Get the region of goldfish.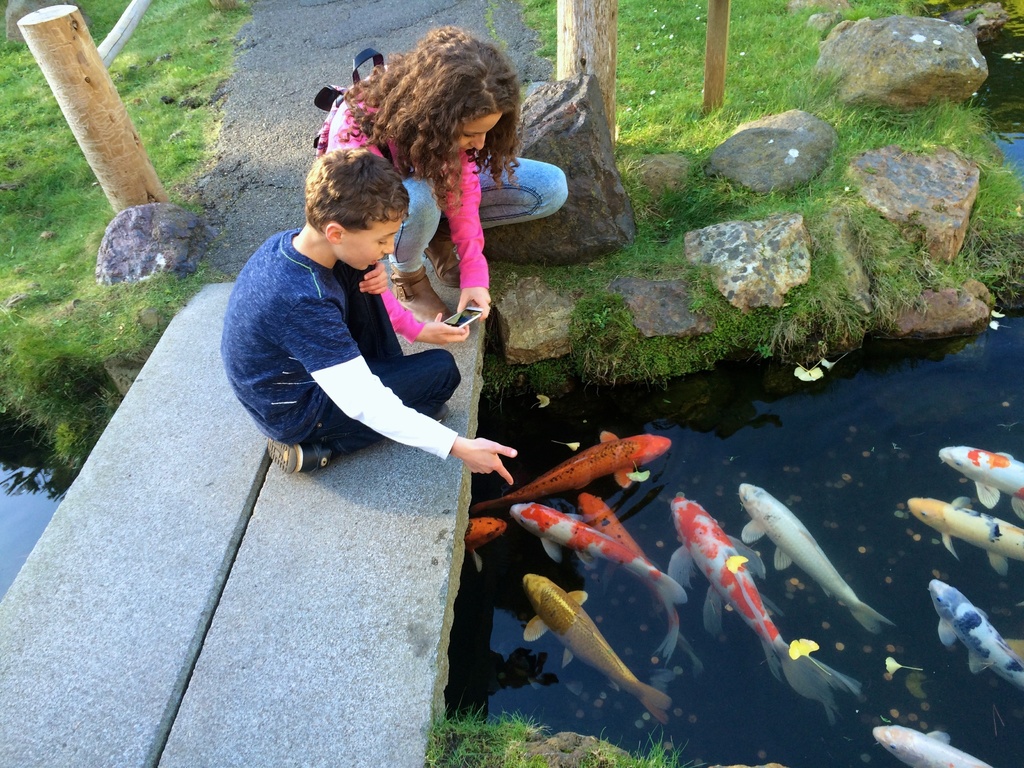
x1=525, y1=568, x2=678, y2=721.
